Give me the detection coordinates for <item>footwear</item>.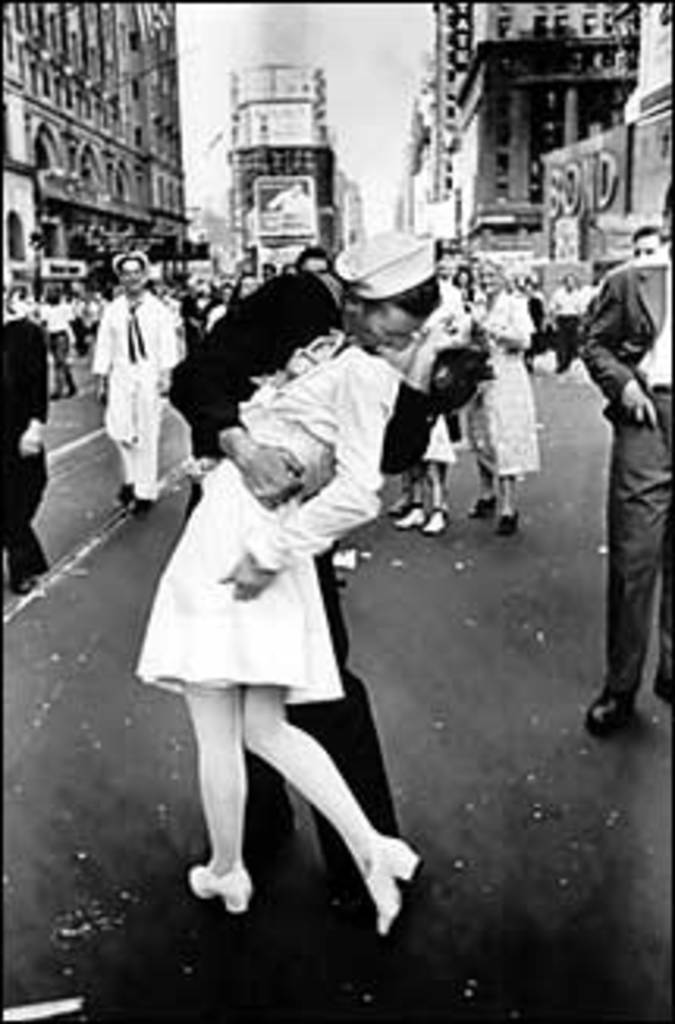
x1=427 y1=499 x2=455 y2=540.
